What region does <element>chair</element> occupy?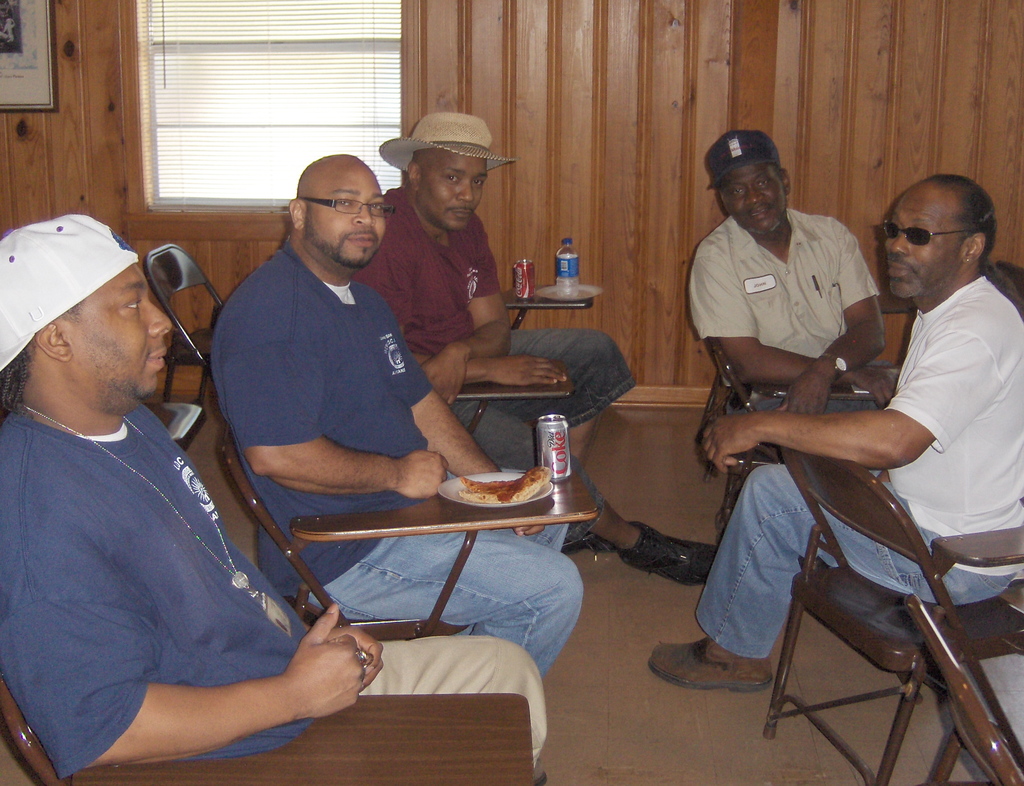
l=451, t=287, r=591, b=442.
